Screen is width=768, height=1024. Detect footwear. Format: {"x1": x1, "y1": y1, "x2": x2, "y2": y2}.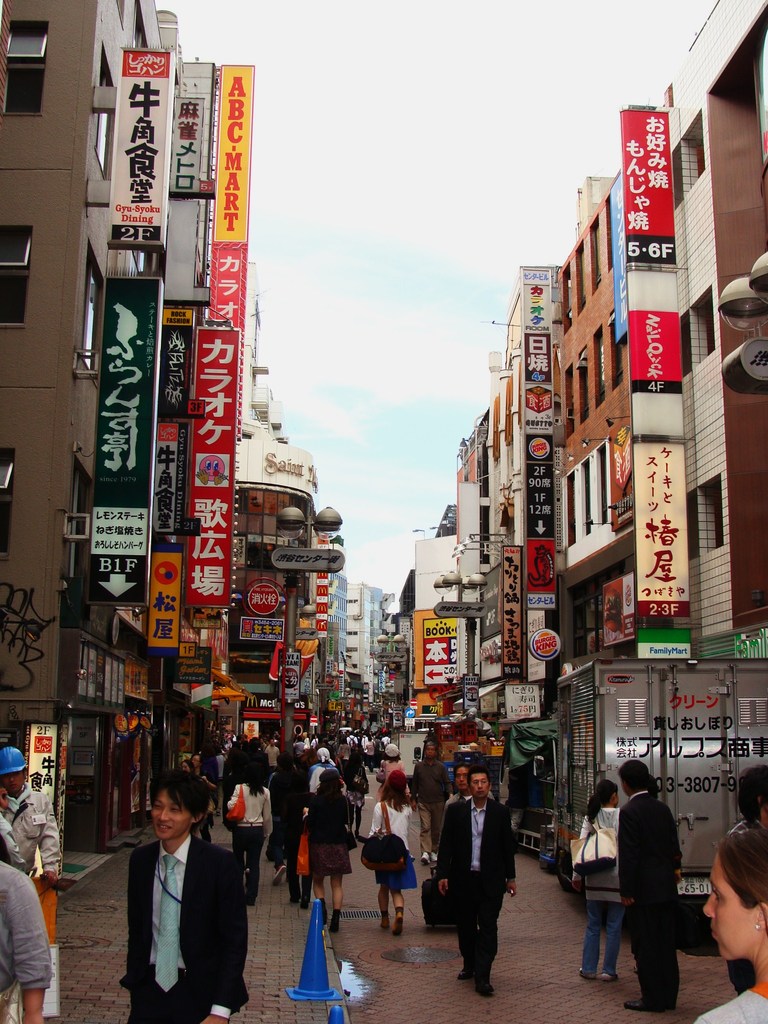
{"x1": 421, "y1": 855, "x2": 428, "y2": 863}.
